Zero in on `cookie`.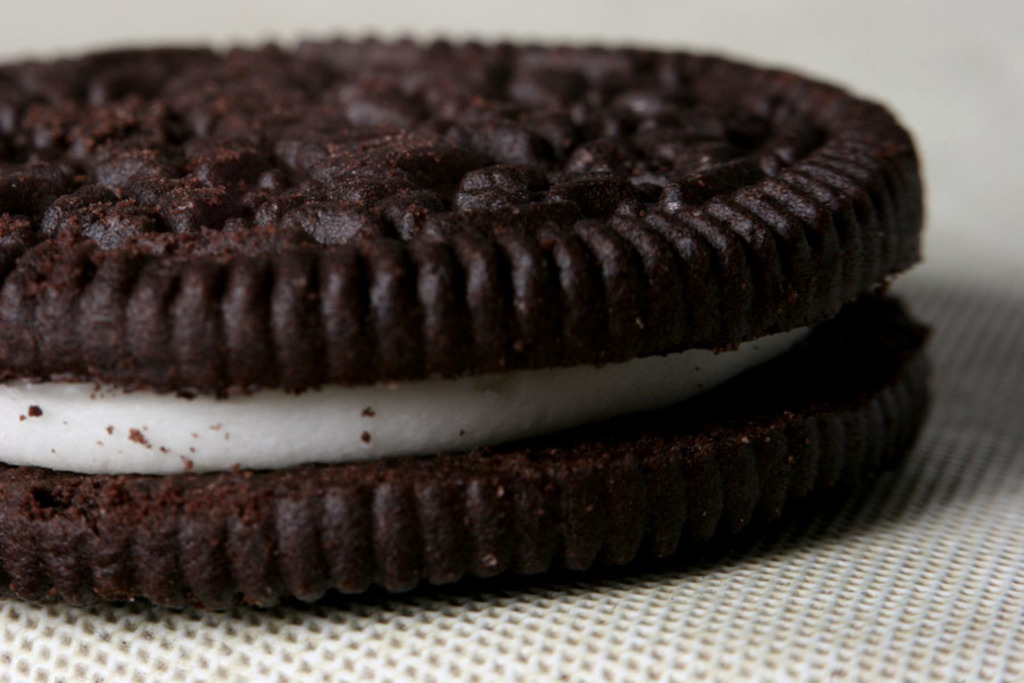
Zeroed in: (0,33,939,618).
